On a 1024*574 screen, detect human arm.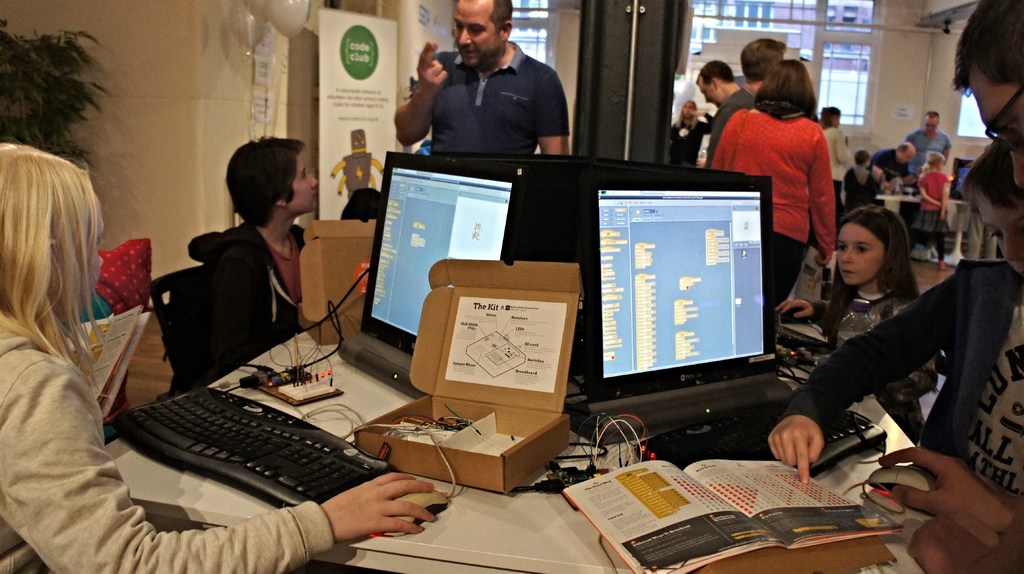
(531, 69, 570, 161).
